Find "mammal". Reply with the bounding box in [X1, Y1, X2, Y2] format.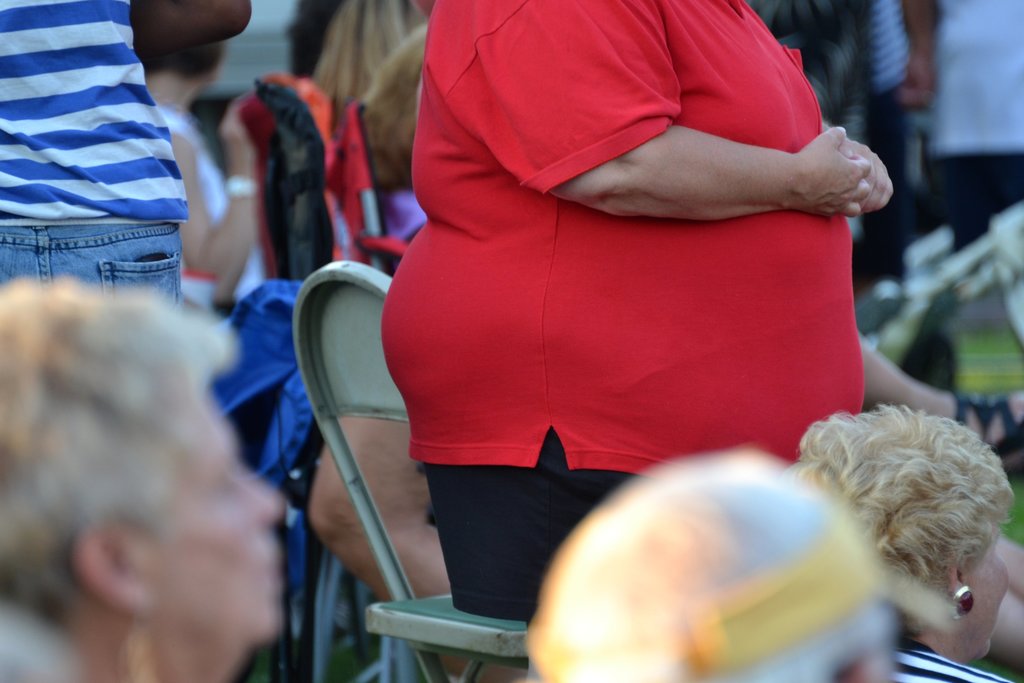
[867, 0, 913, 283].
